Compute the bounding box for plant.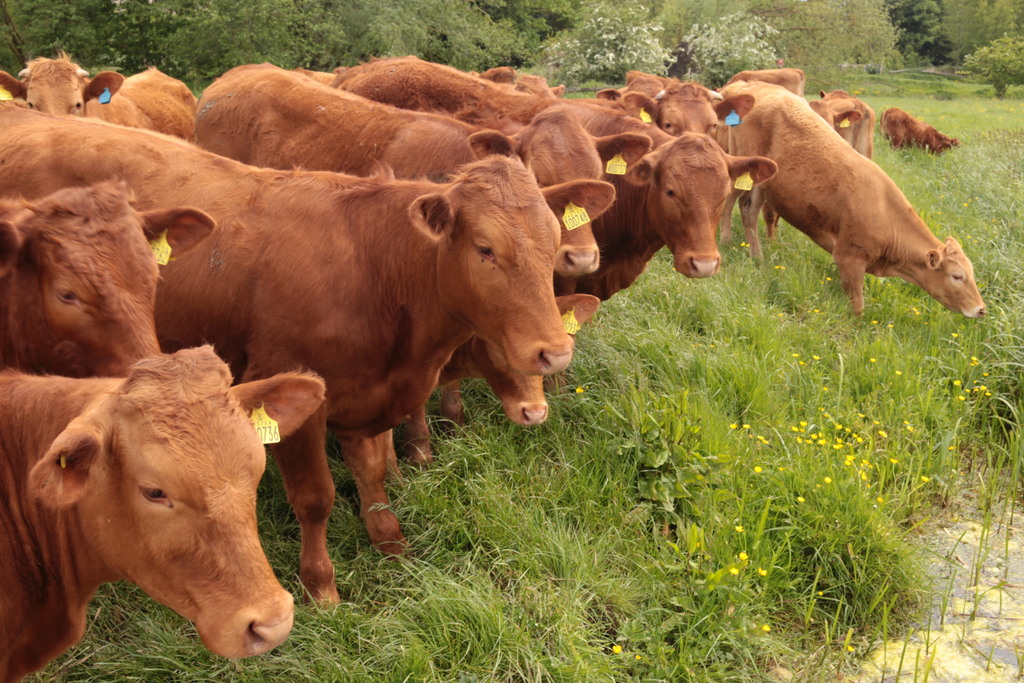
[737, 348, 932, 634].
